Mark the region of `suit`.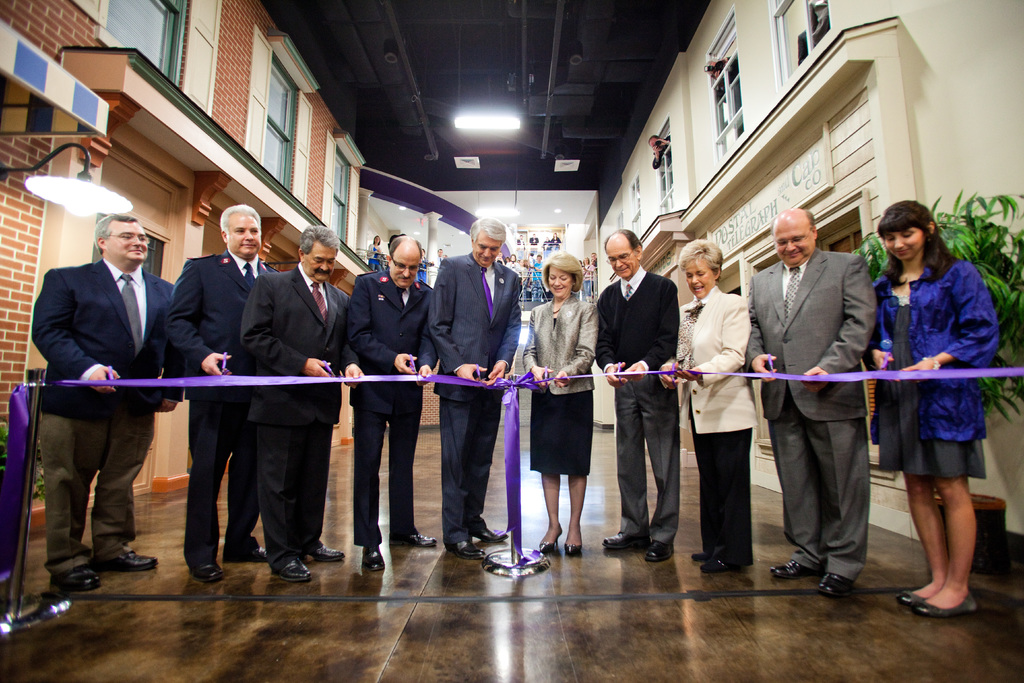
Region: 427:244:529:536.
